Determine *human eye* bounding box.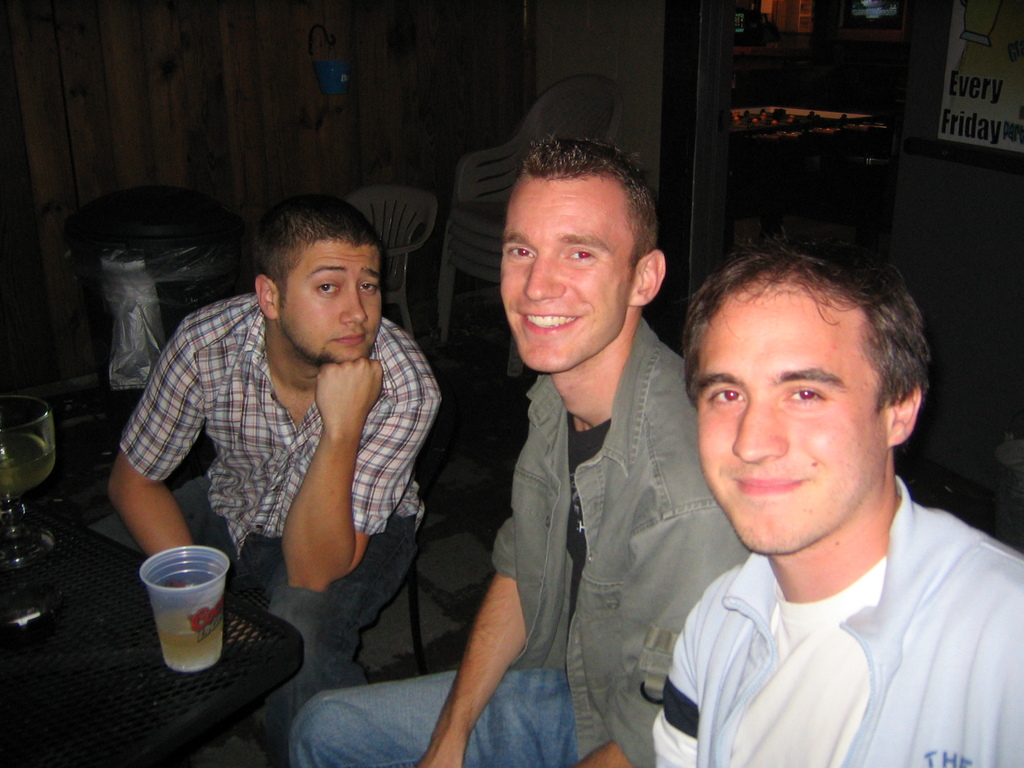
Determined: (771, 371, 877, 445).
